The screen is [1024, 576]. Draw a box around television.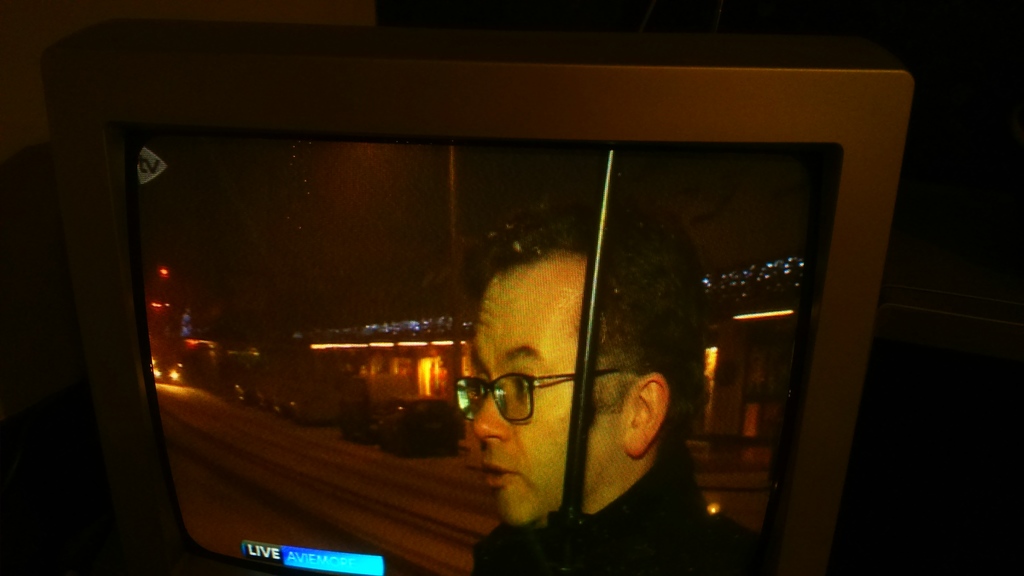
select_region(44, 15, 914, 575).
